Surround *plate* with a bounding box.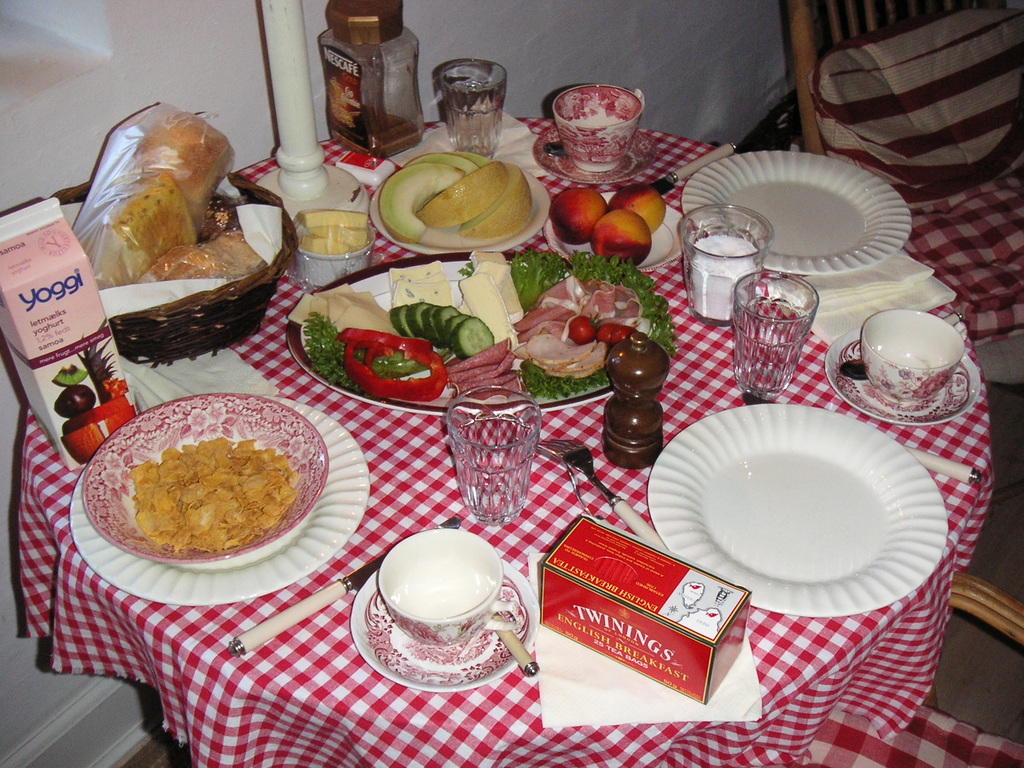
<box>665,410,934,607</box>.
